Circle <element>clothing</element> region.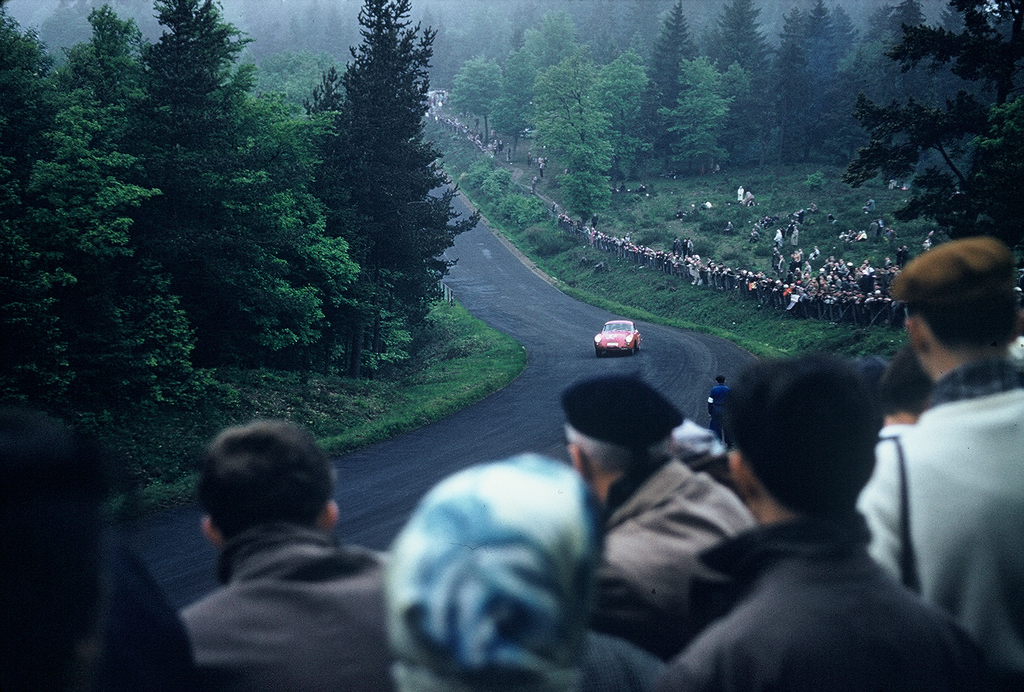
Region: region(858, 344, 1023, 674).
